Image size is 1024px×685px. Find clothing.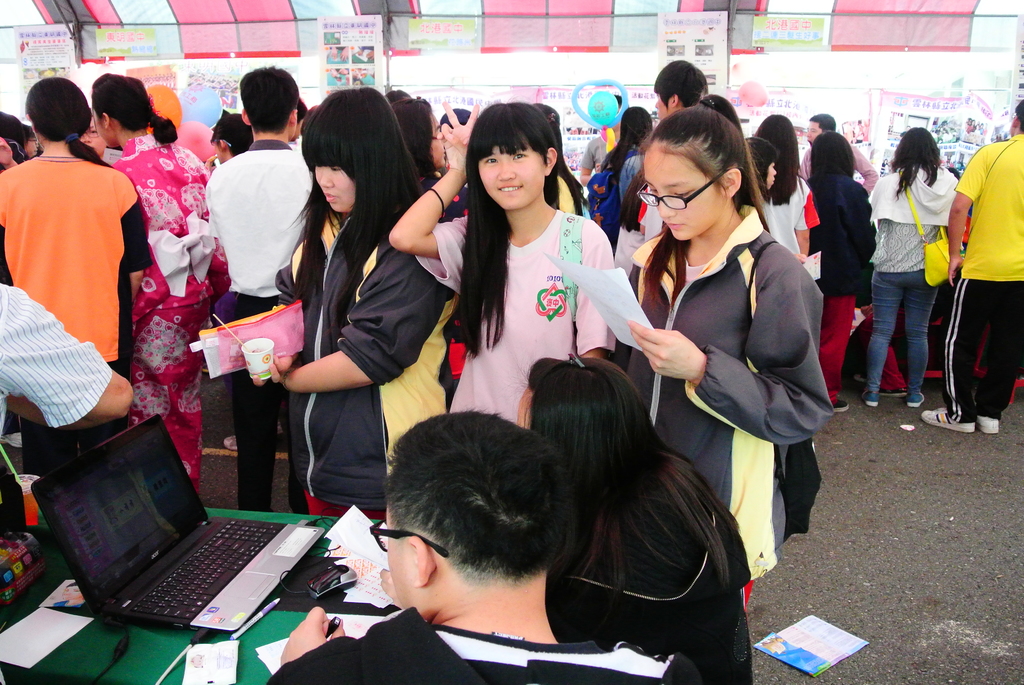
bbox=(865, 168, 956, 395).
